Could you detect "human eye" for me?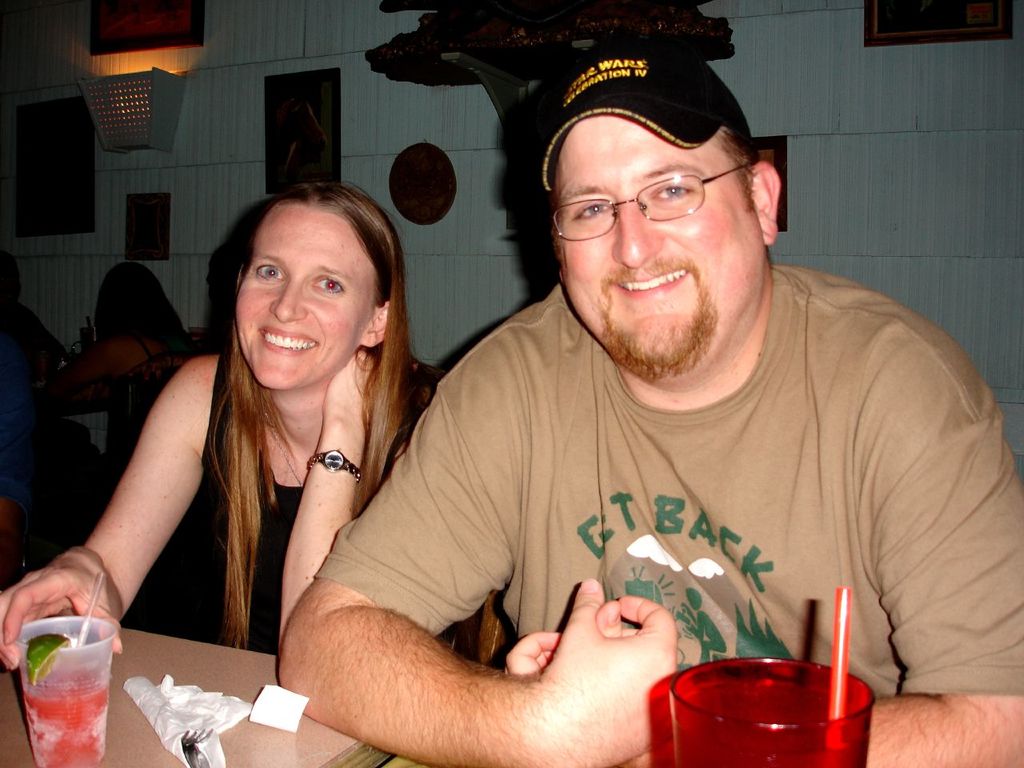
Detection result: box(650, 178, 702, 206).
